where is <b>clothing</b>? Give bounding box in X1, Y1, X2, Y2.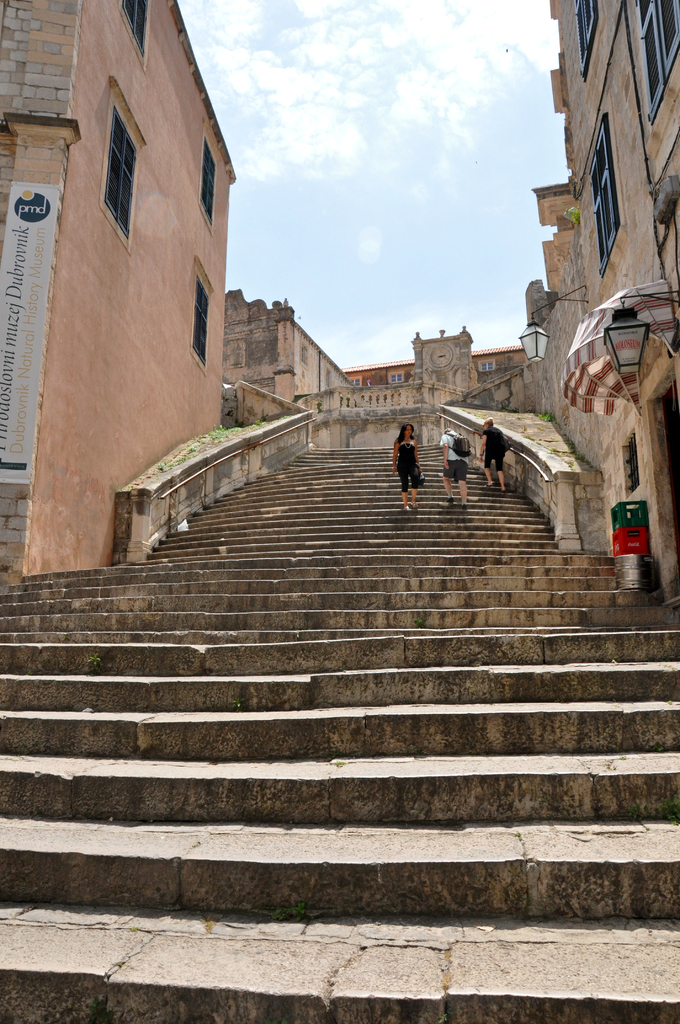
398, 444, 424, 492.
